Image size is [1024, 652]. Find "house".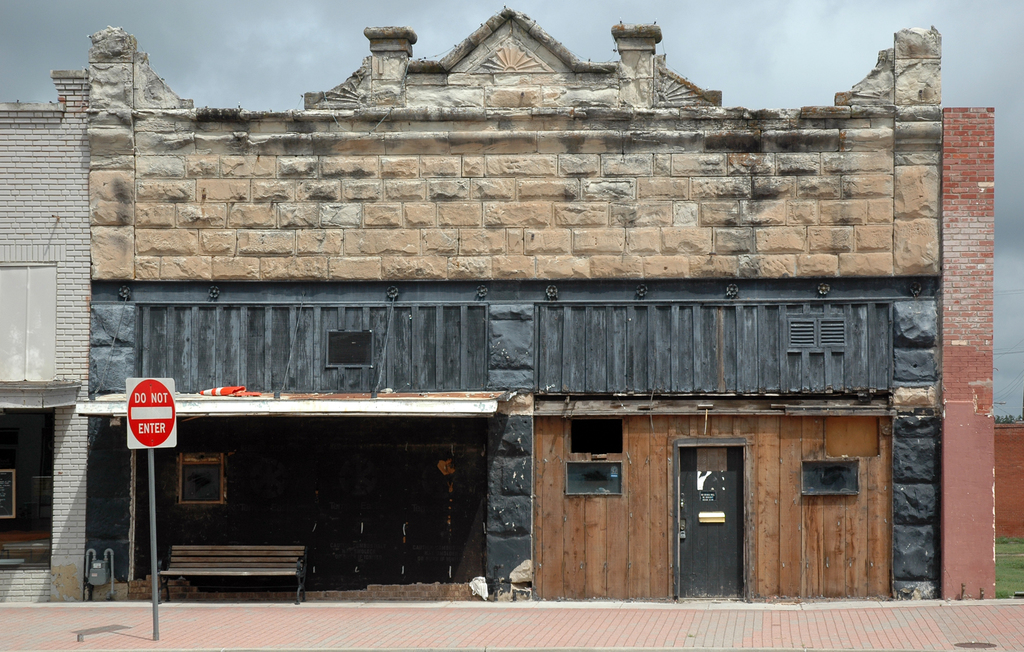
0/76/90/606.
